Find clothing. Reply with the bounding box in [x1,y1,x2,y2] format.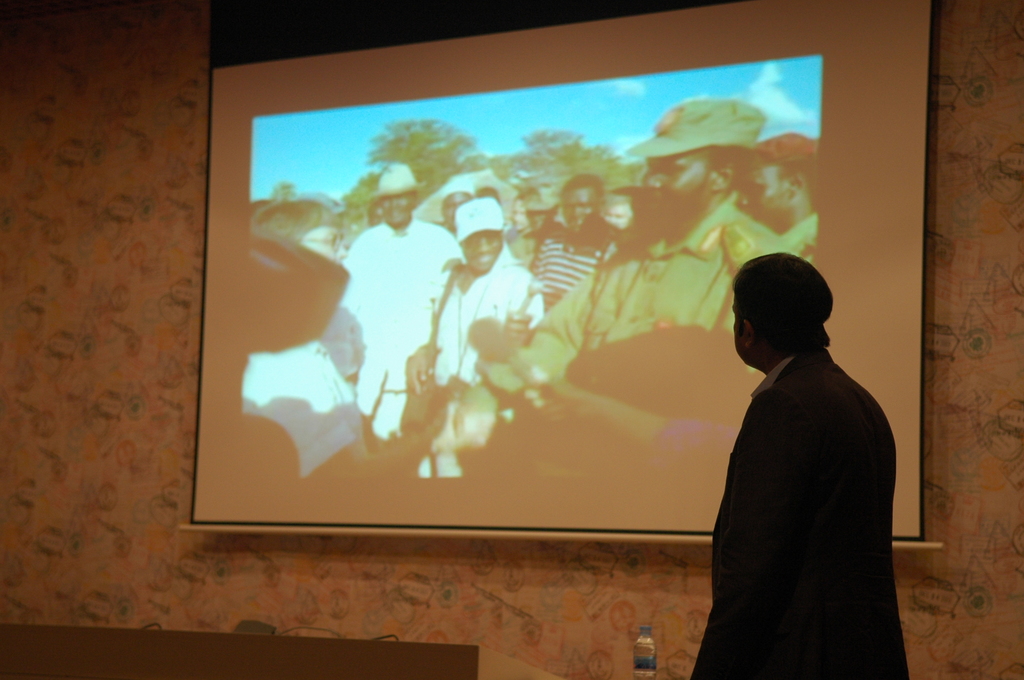
[694,313,913,654].
